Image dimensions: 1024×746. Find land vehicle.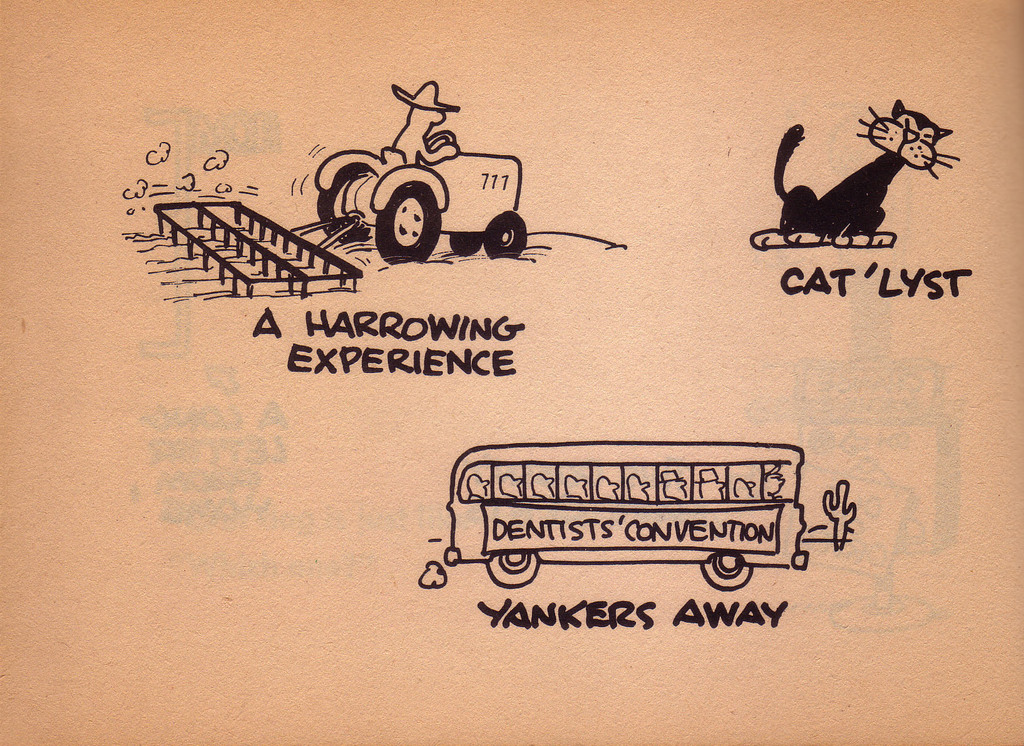
BBox(442, 443, 806, 591).
